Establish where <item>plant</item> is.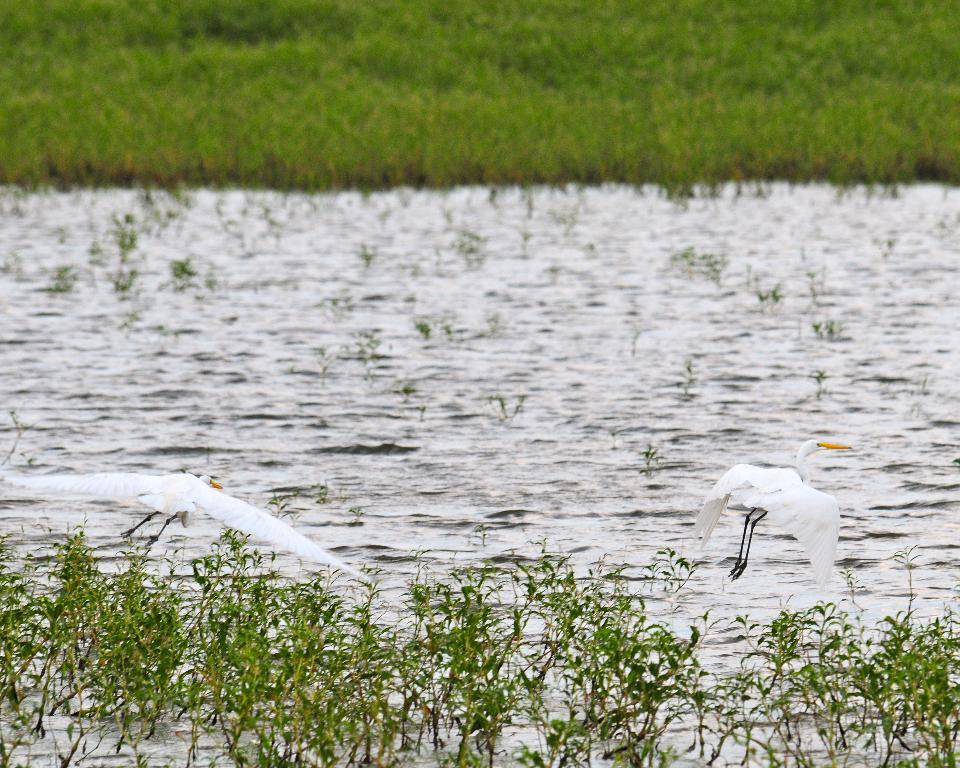
Established at BBox(350, 239, 376, 266).
